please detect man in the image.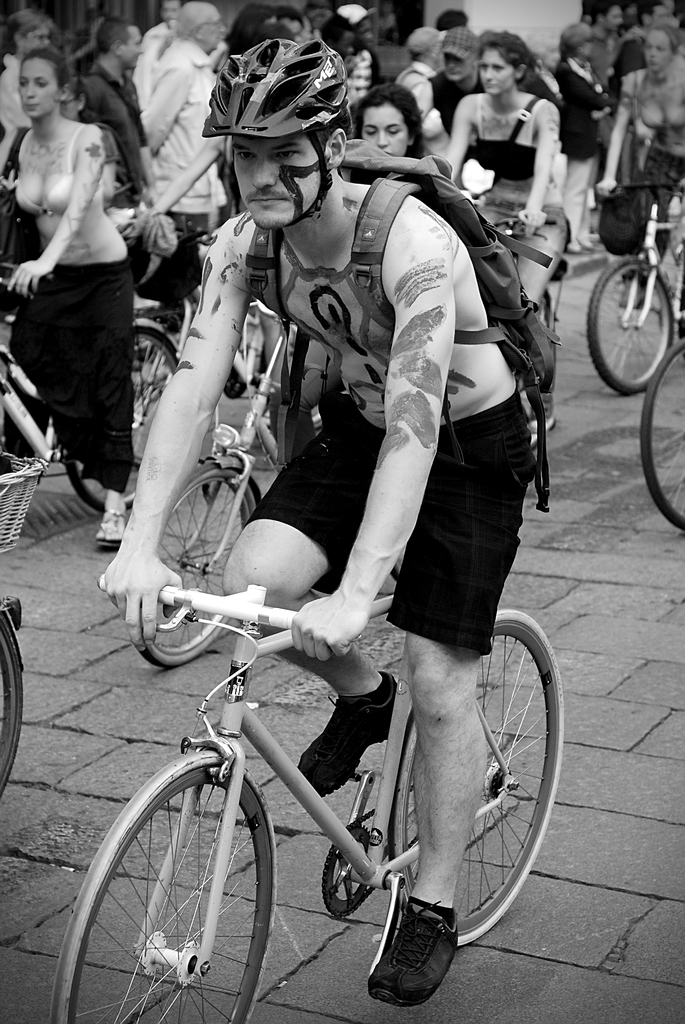
l=615, t=0, r=671, b=101.
